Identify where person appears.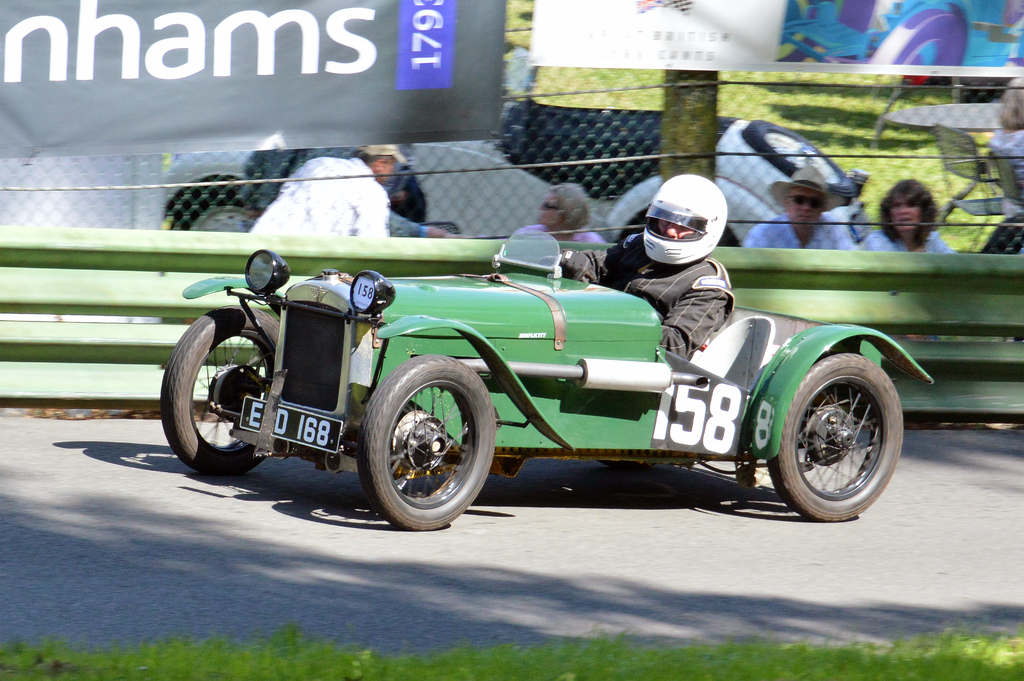
Appears at left=742, top=168, right=860, bottom=254.
